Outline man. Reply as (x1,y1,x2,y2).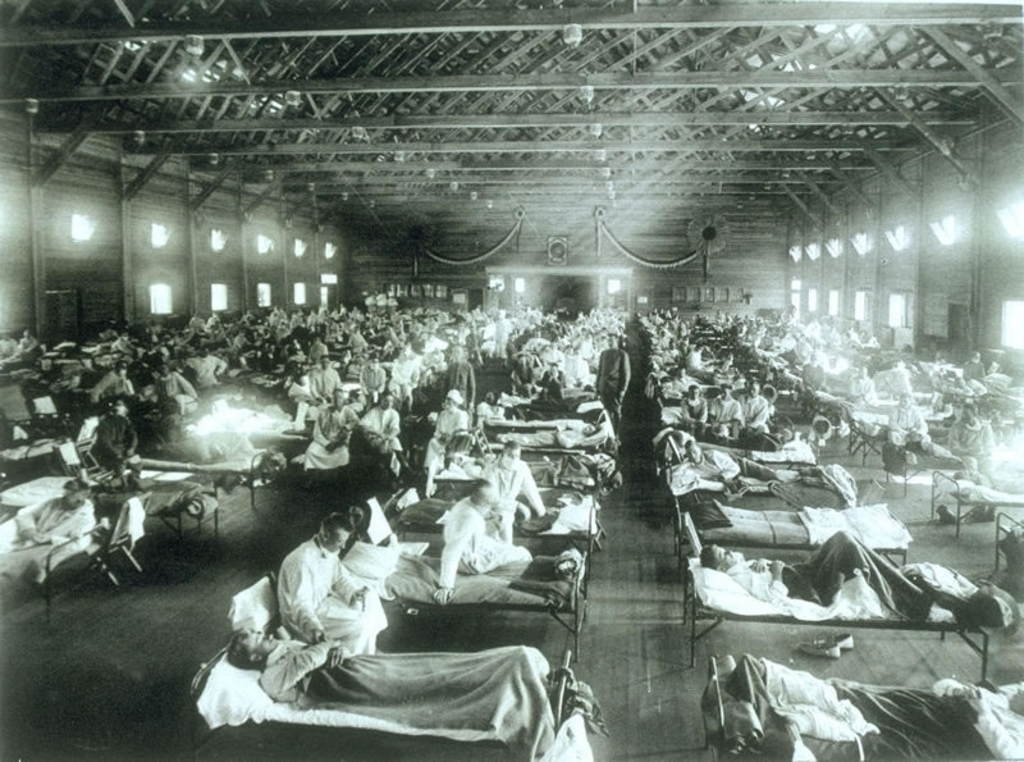
(739,382,772,448).
